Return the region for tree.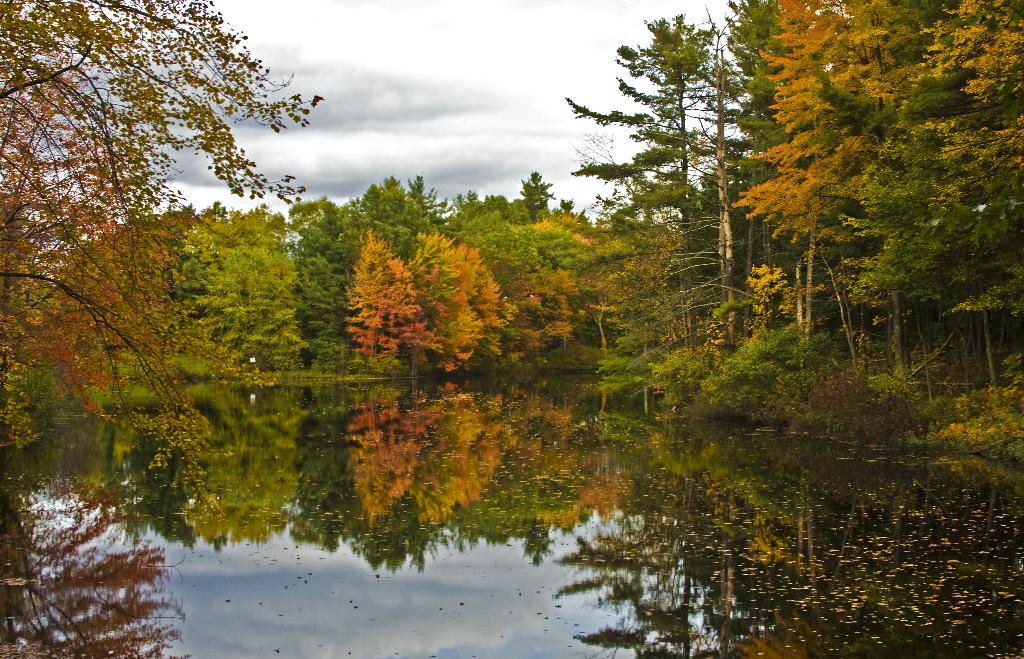
bbox(723, 0, 886, 362).
